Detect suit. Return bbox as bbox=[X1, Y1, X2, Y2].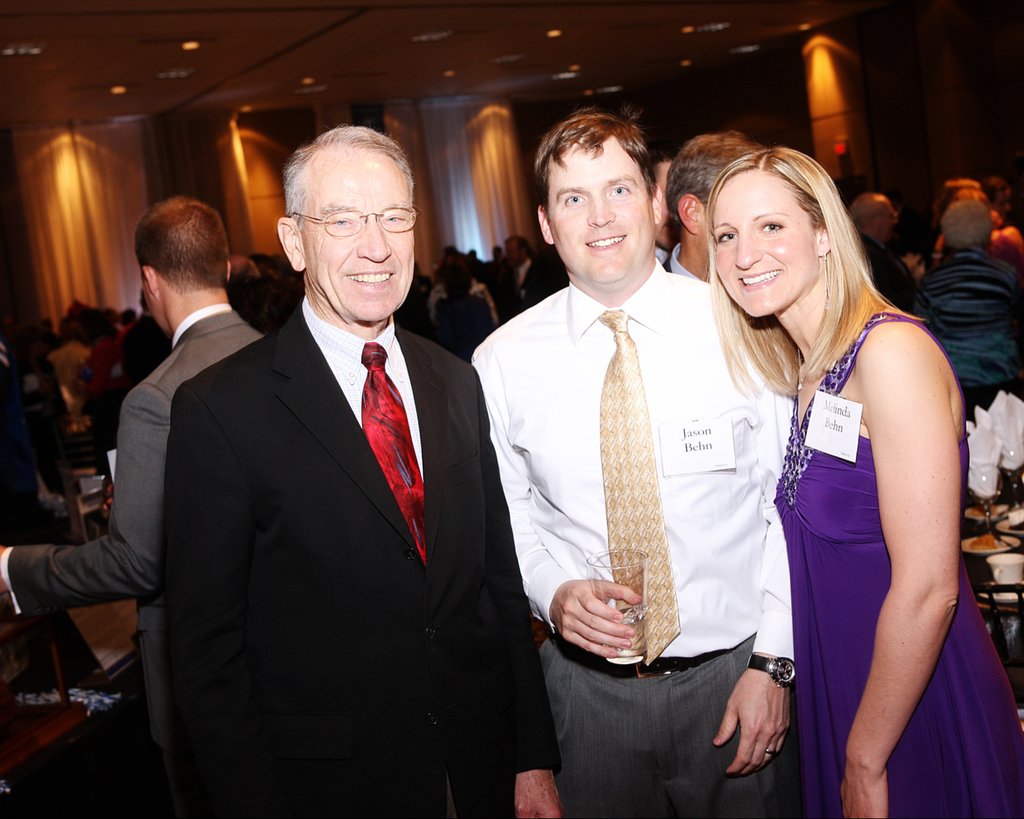
bbox=[510, 261, 537, 307].
